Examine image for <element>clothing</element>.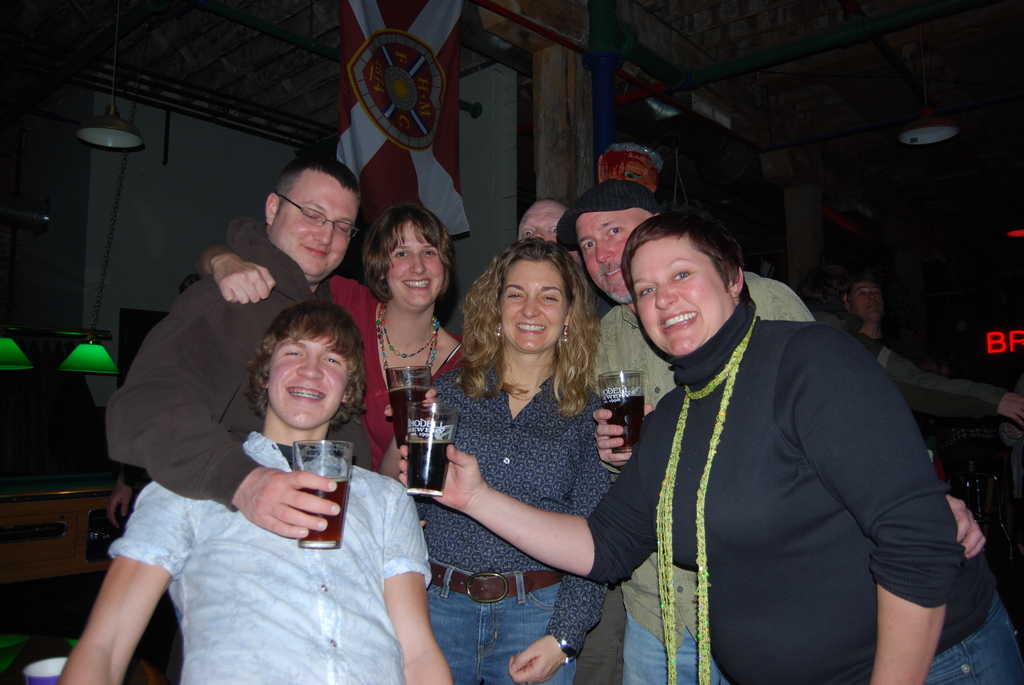
Examination result: (x1=852, y1=327, x2=1009, y2=414).
